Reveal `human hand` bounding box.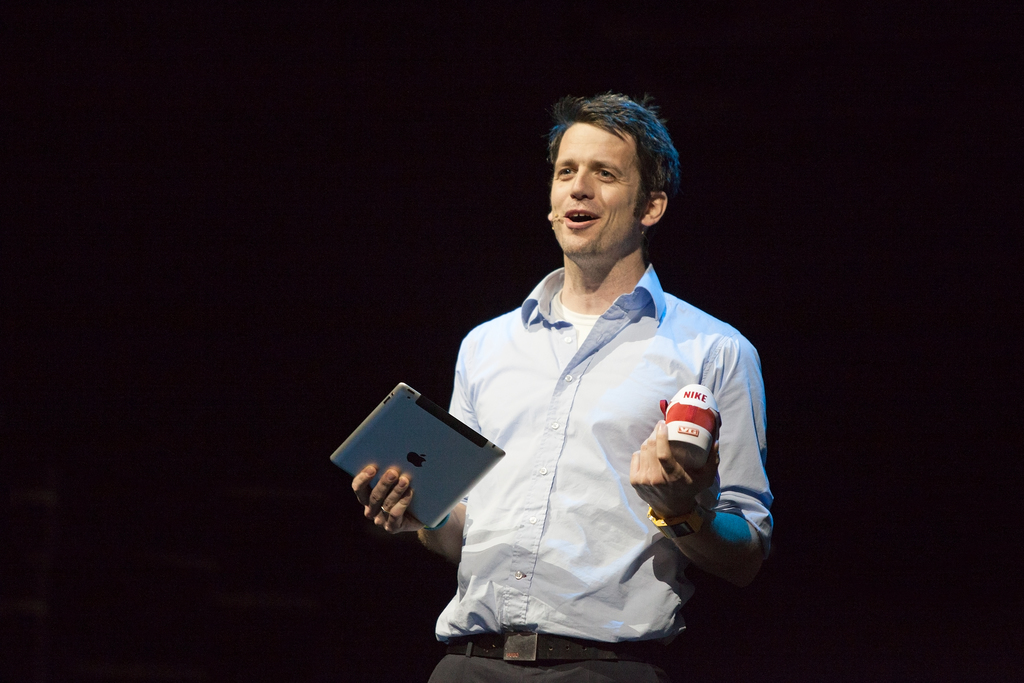
Revealed: box=[627, 419, 719, 518].
